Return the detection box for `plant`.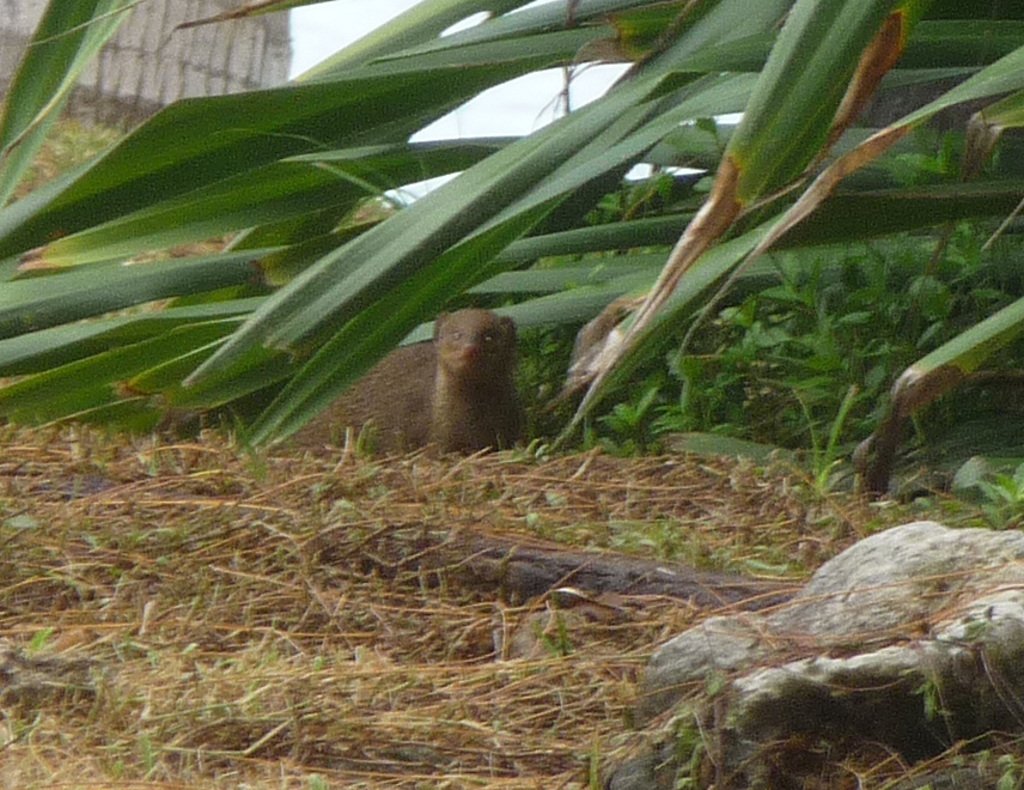
BBox(898, 722, 1023, 789).
